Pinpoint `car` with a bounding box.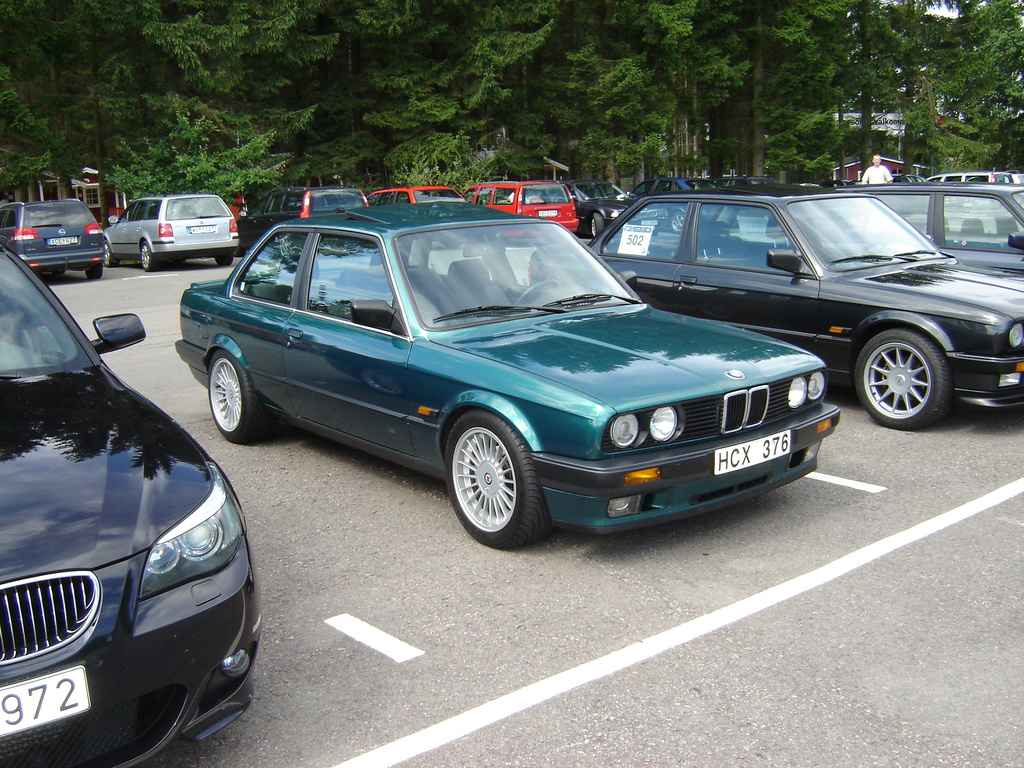
[532,178,1023,429].
